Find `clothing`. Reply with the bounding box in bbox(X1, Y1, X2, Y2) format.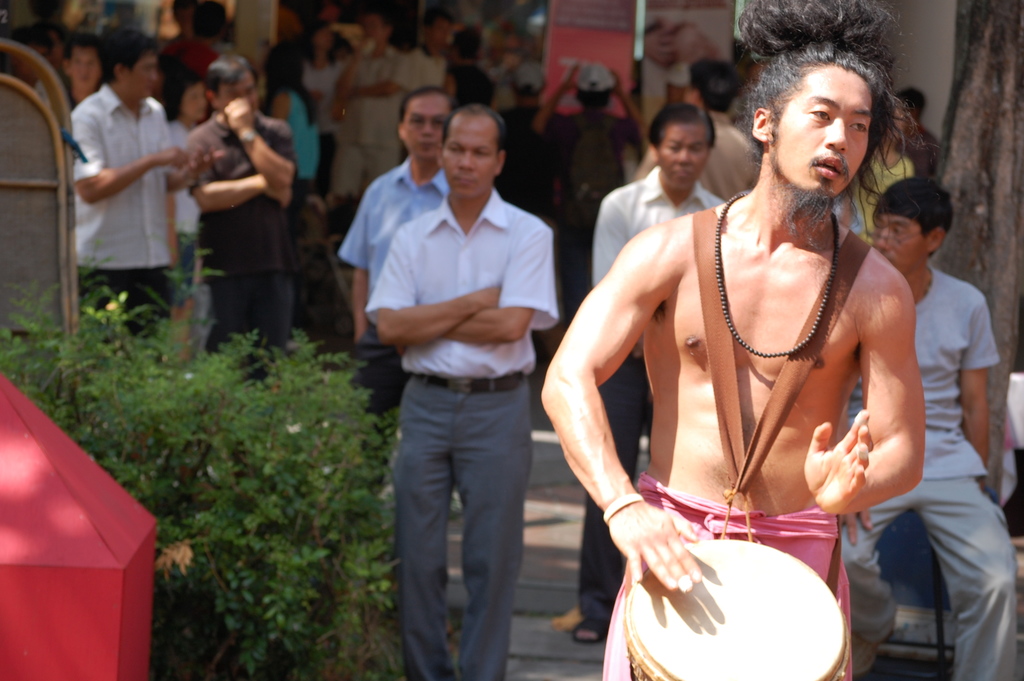
bbox(351, 99, 568, 623).
